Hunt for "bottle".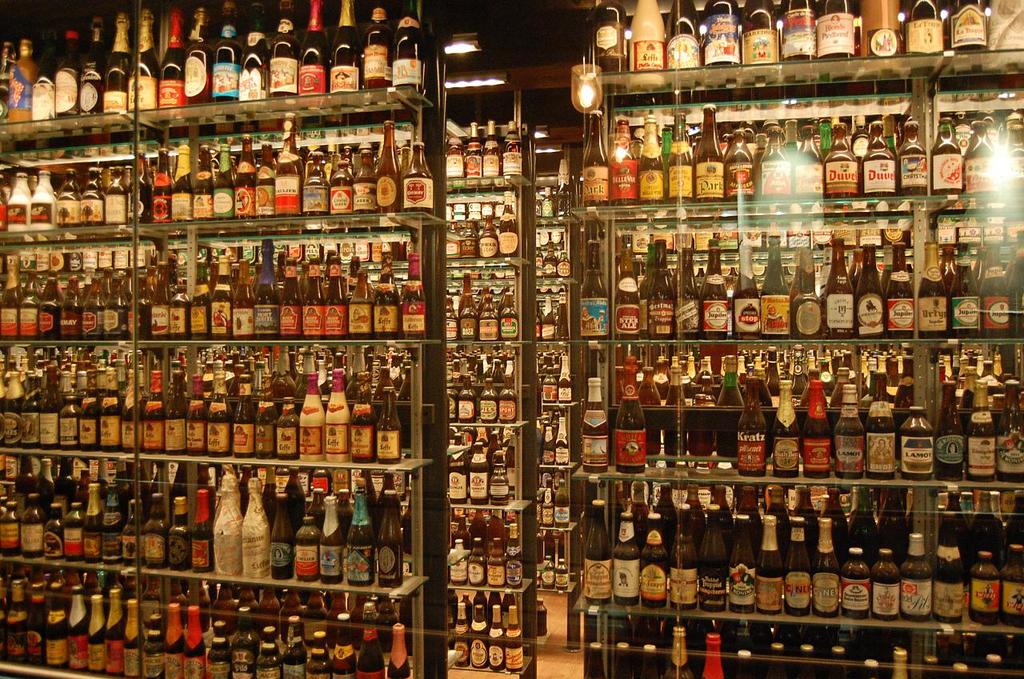
Hunted down at [265,581,282,639].
